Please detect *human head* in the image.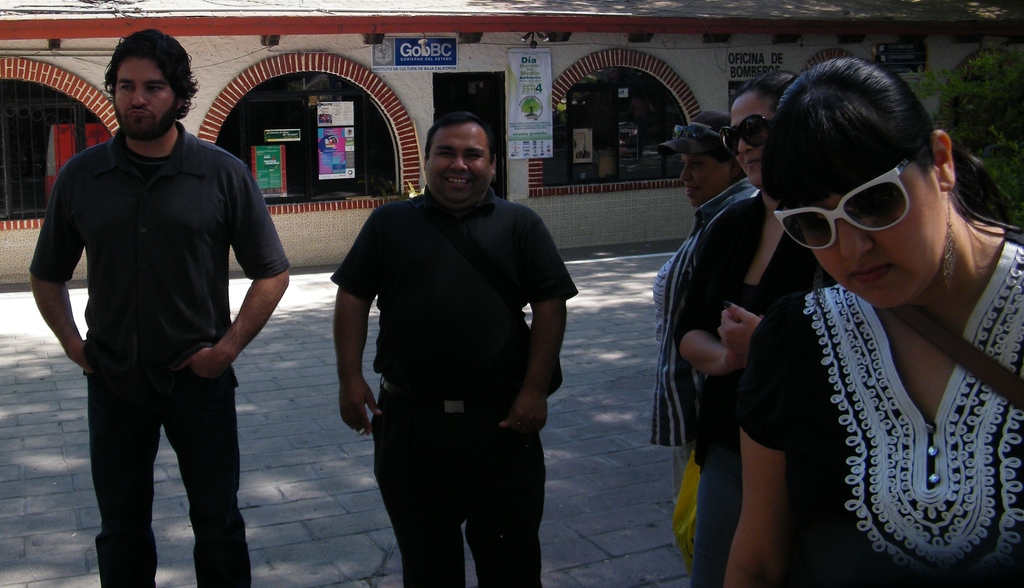
bbox=(756, 51, 968, 306).
